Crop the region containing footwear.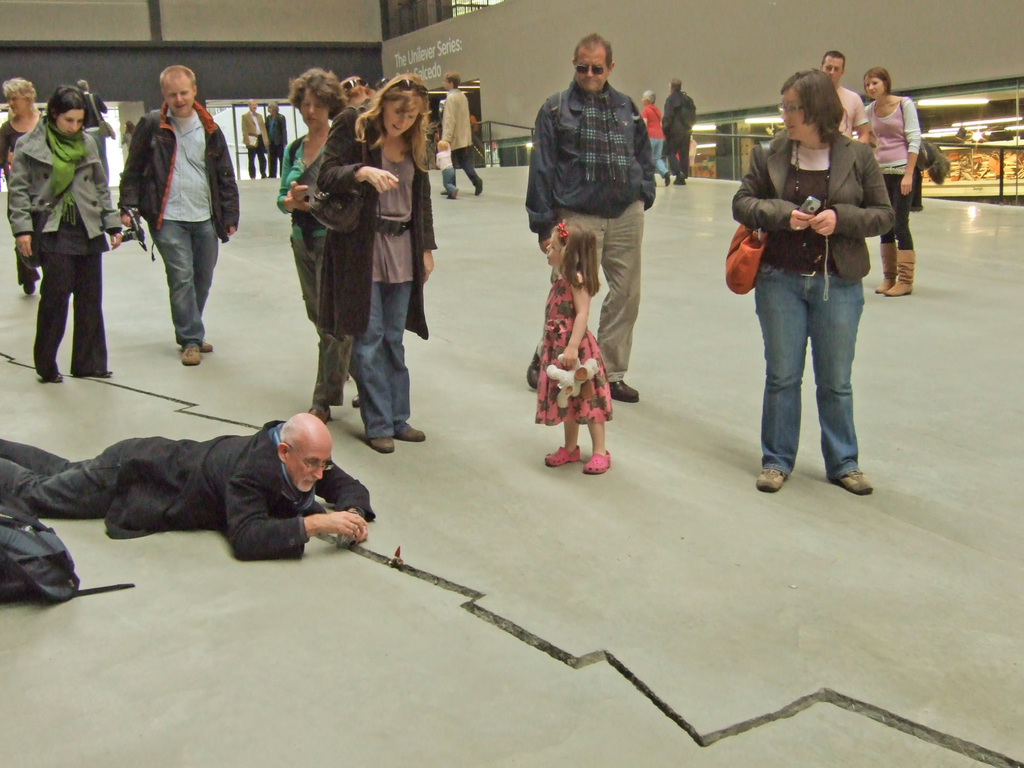
Crop region: (525, 347, 543, 387).
